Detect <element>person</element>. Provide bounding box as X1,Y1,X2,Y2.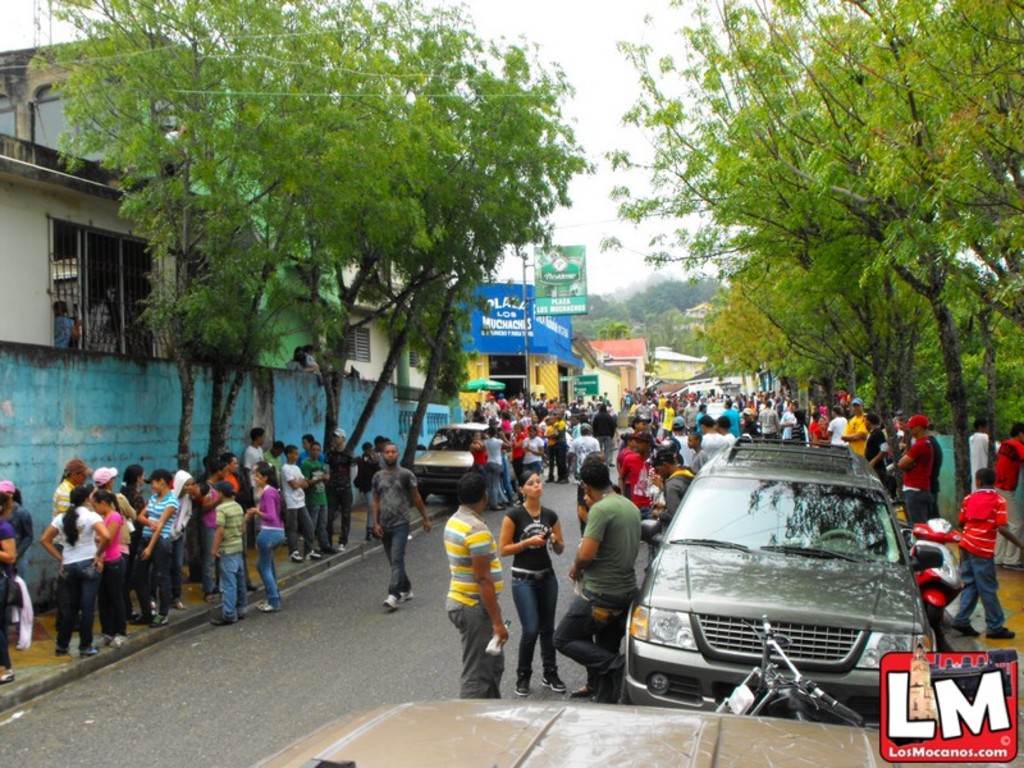
0,480,33,552.
